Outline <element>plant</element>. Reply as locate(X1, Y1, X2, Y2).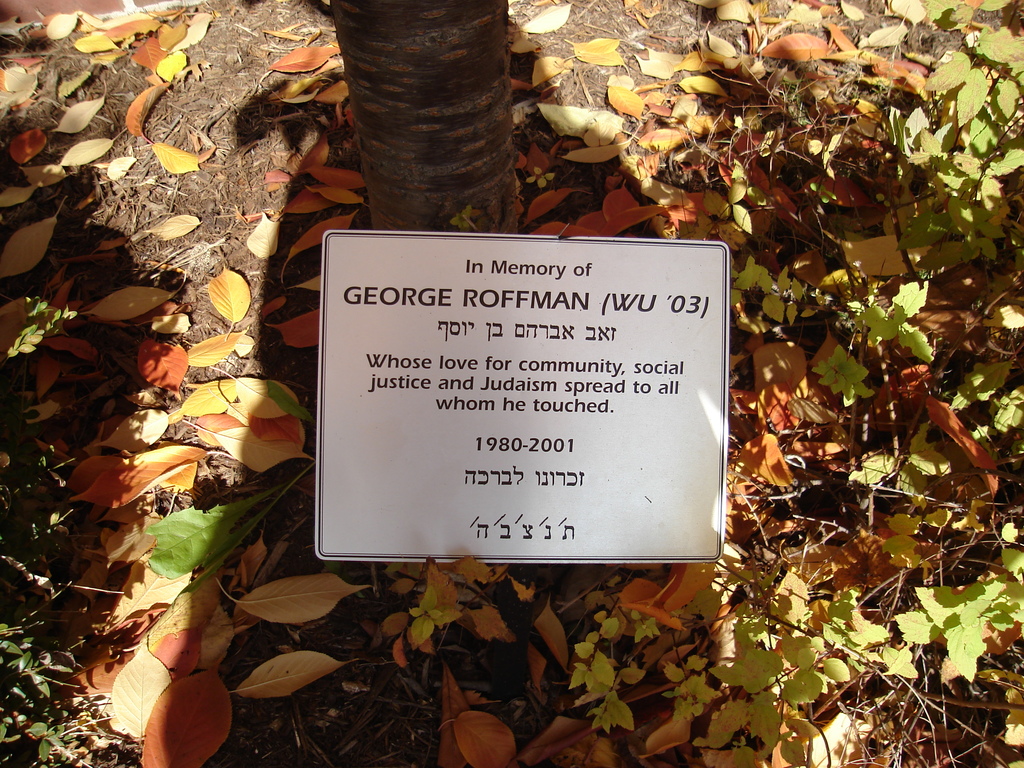
locate(369, 556, 537, 673).
